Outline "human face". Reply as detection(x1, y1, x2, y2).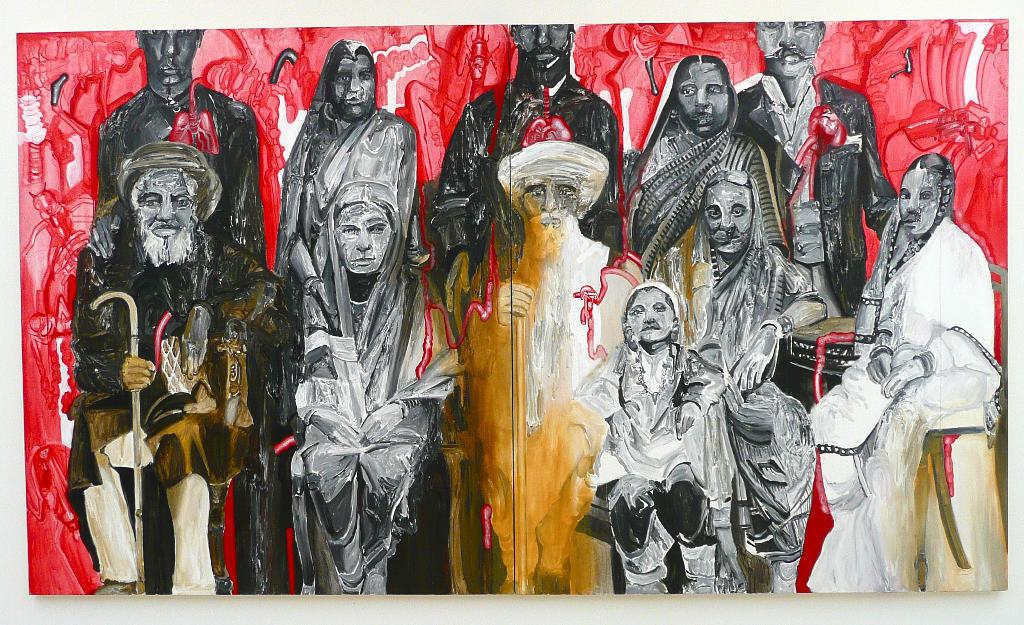
detection(701, 181, 754, 249).
